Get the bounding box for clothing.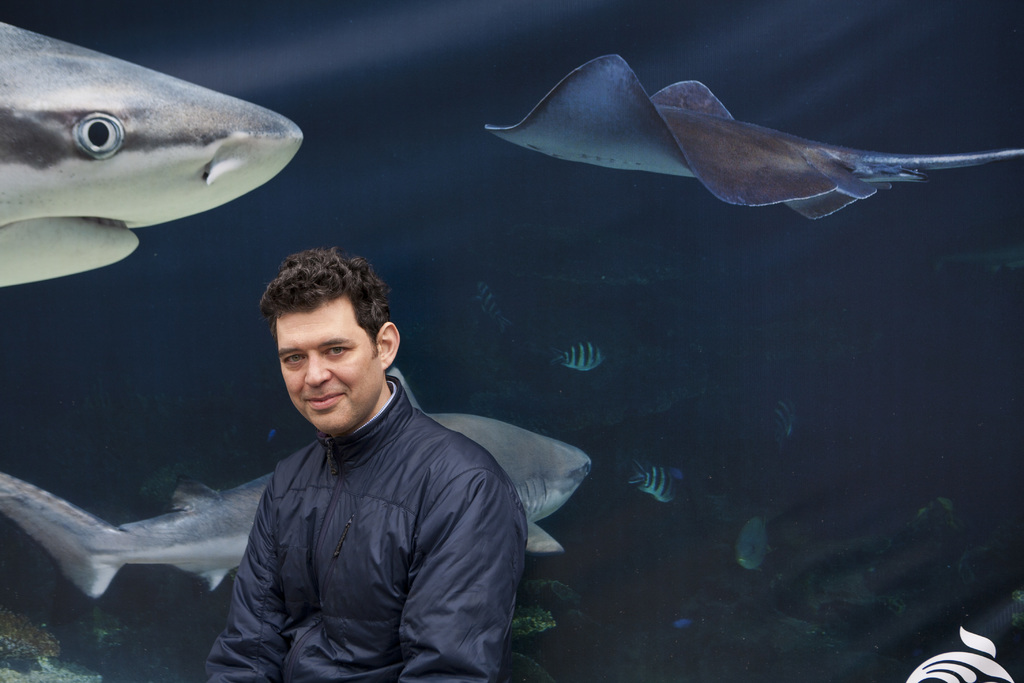
{"x1": 207, "y1": 380, "x2": 531, "y2": 645}.
